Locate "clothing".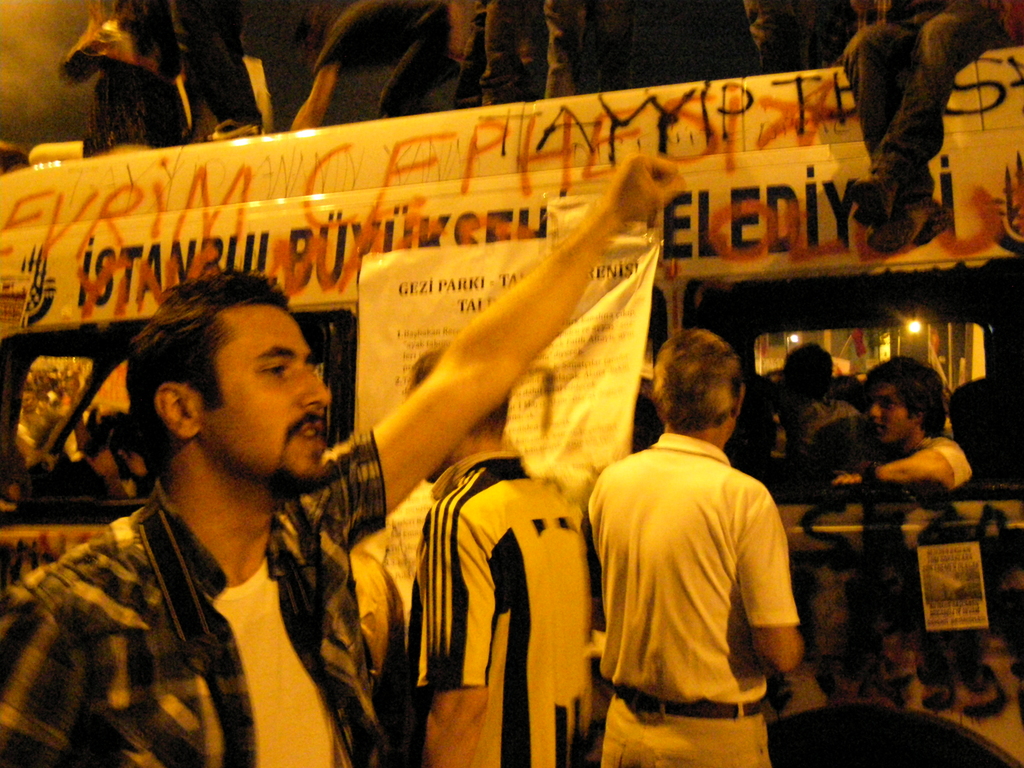
Bounding box: detection(415, 447, 587, 764).
